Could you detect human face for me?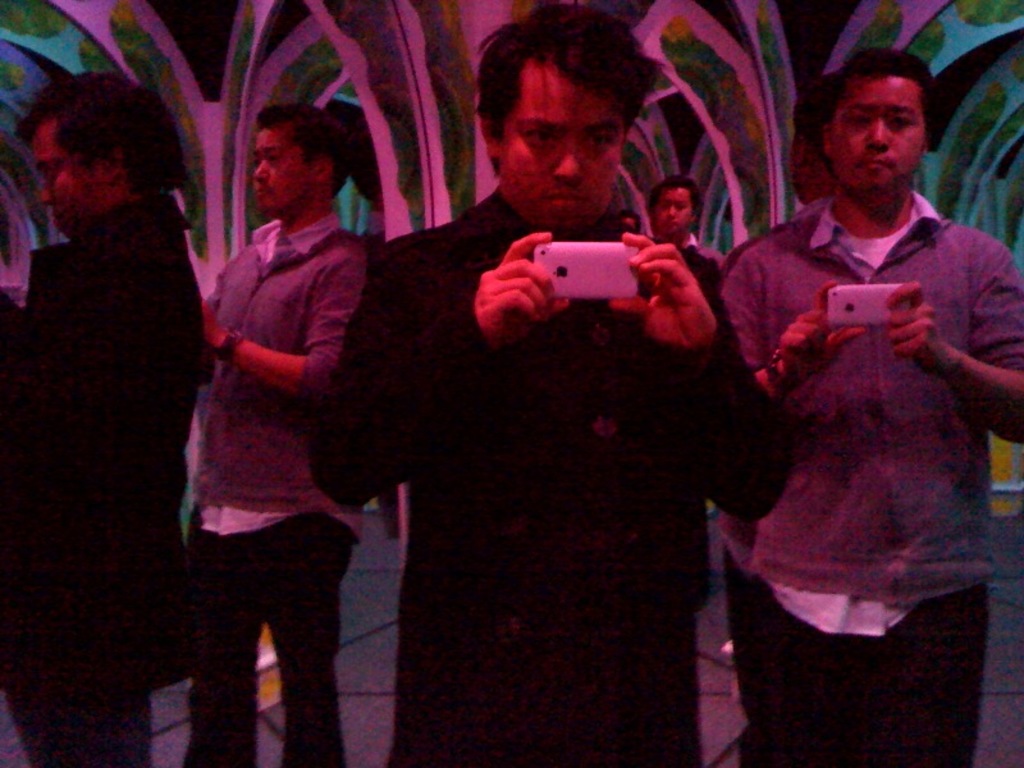
Detection result: box=[253, 129, 312, 209].
